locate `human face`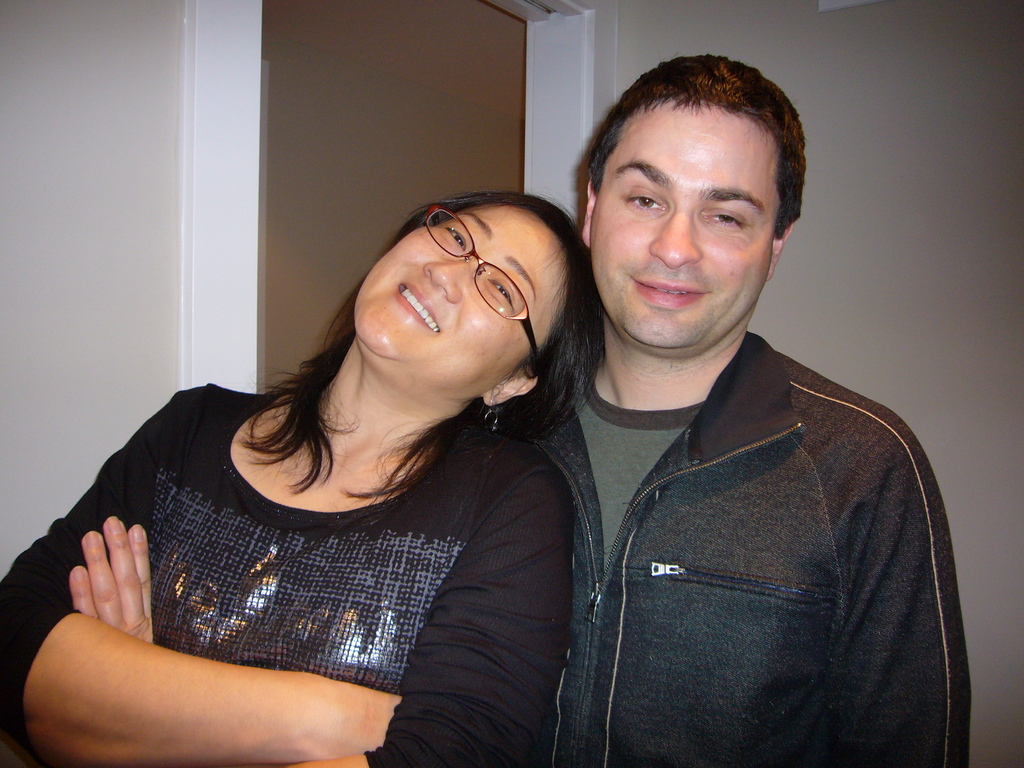
x1=584, y1=103, x2=785, y2=342
